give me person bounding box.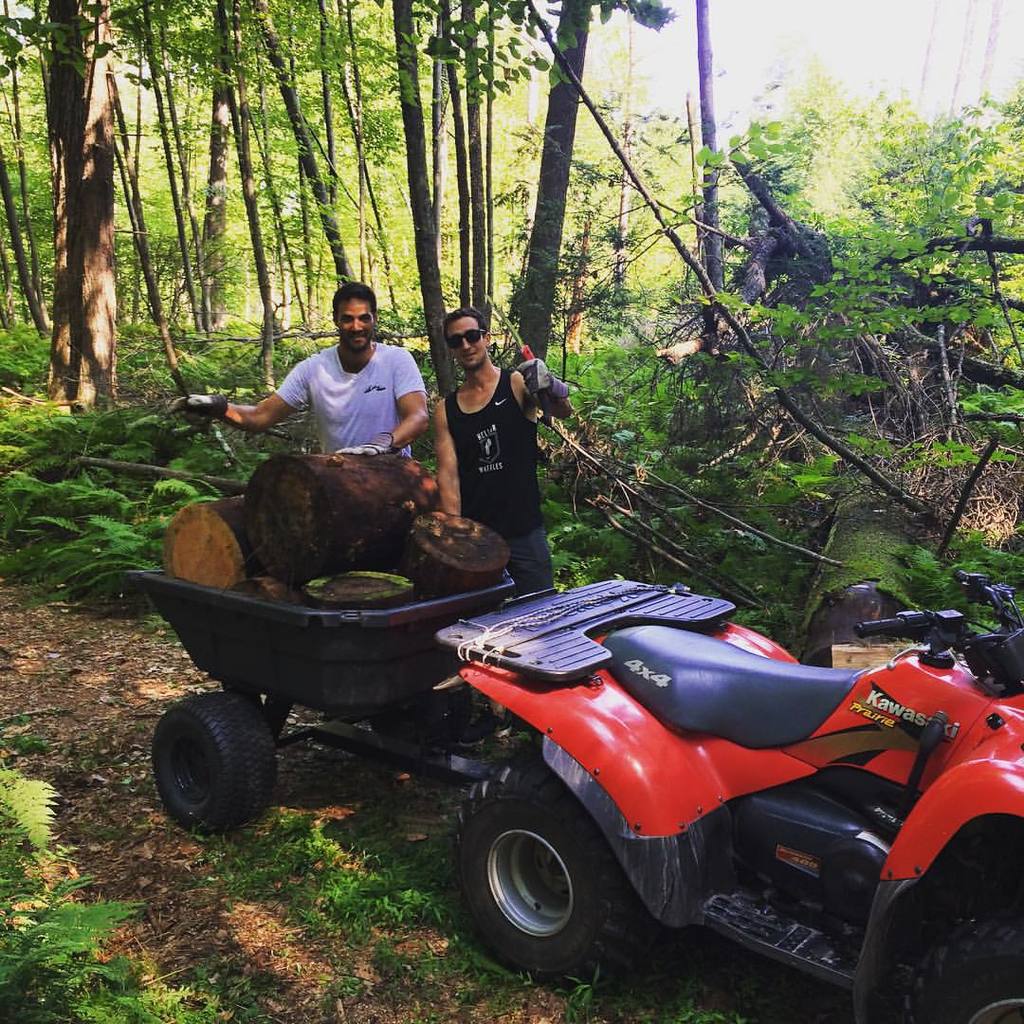
[left=429, top=302, right=584, bottom=593].
